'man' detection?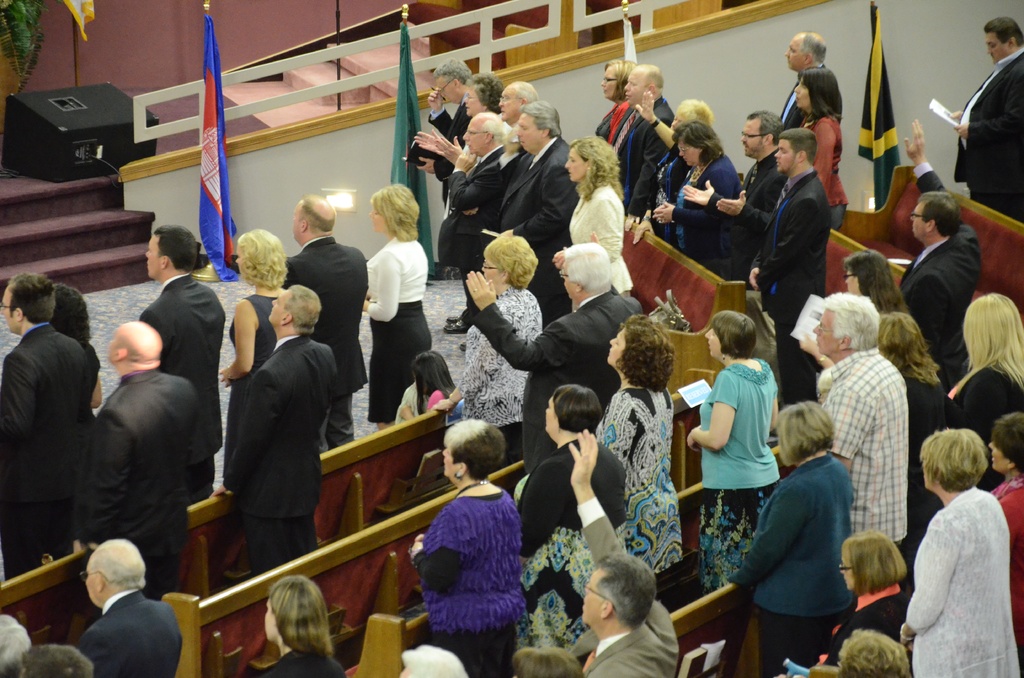
x1=86 y1=316 x2=207 y2=595
